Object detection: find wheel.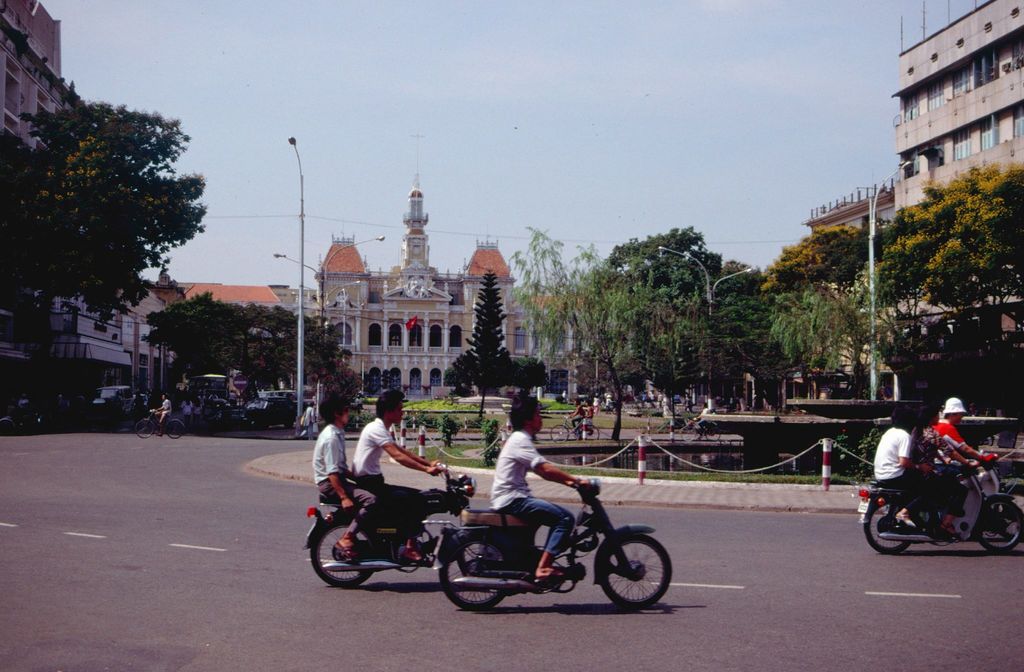
976,497,1023,555.
